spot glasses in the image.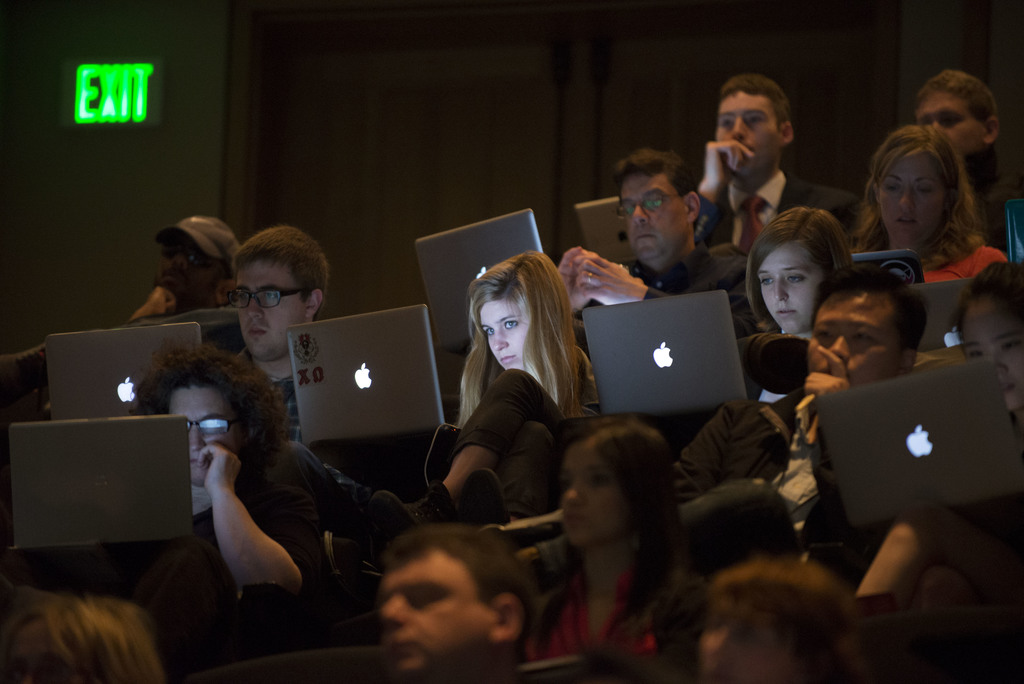
glasses found at [184, 416, 244, 446].
